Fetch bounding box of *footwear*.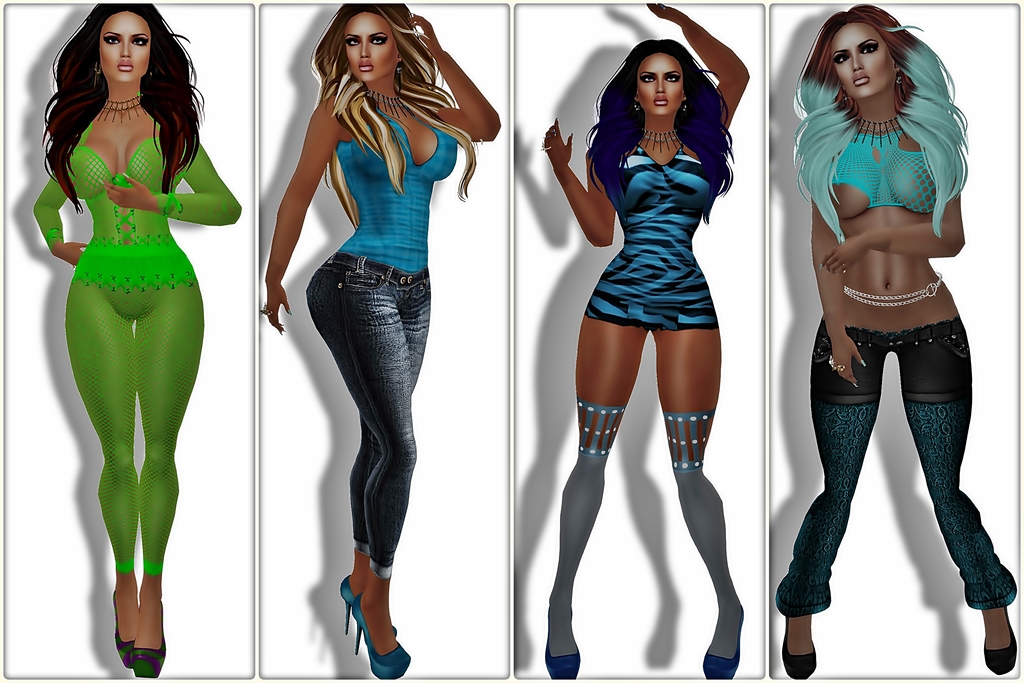
Bbox: x1=545, y1=603, x2=588, y2=680.
